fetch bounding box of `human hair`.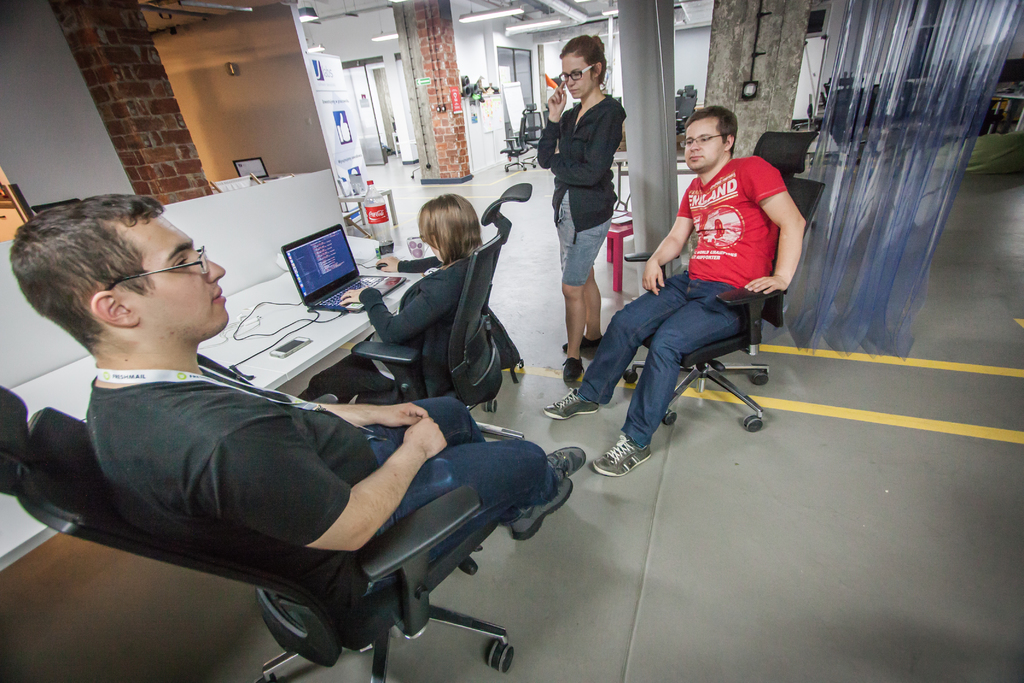
Bbox: bbox=(405, 178, 480, 270).
